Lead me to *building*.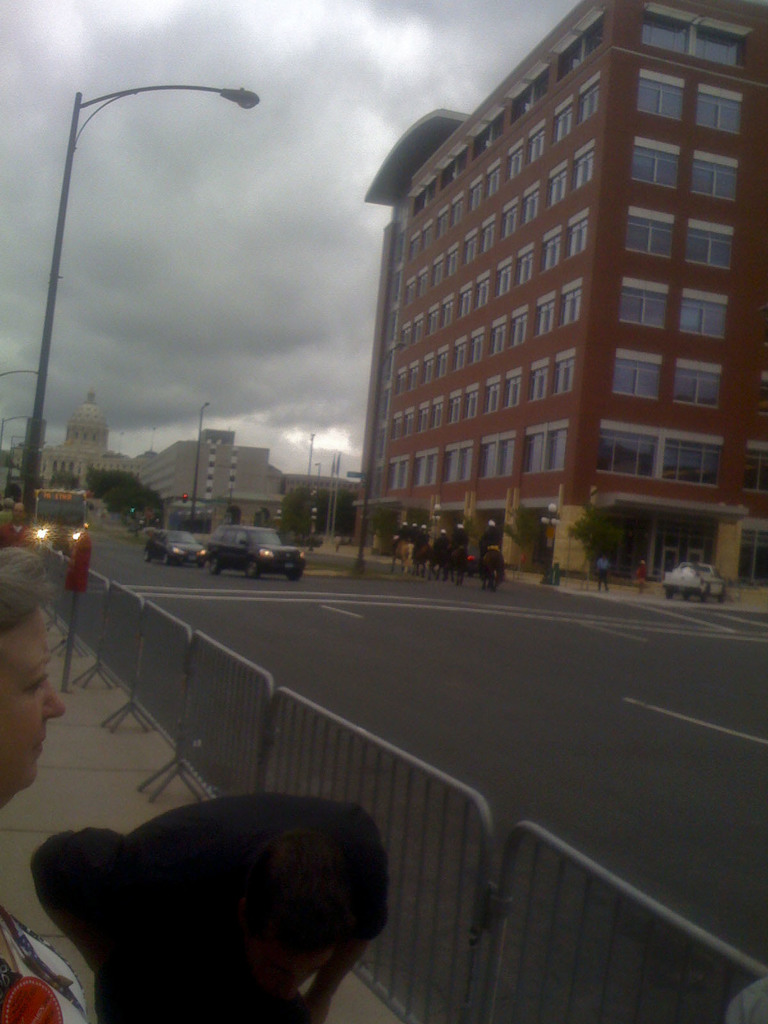
Lead to bbox=[33, 391, 138, 500].
